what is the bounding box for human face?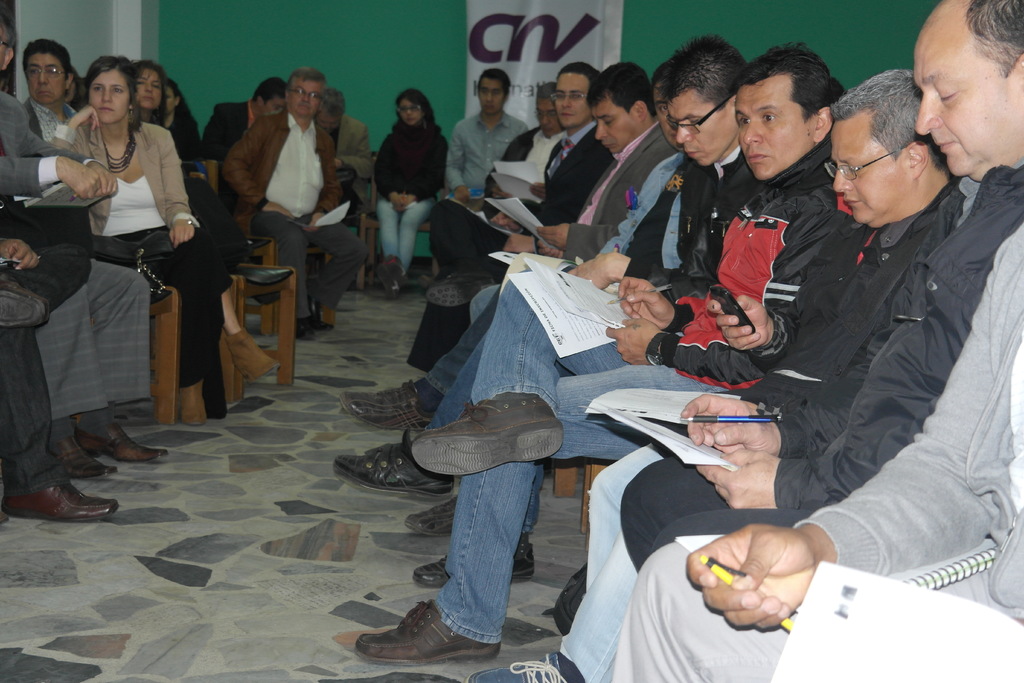
detection(653, 85, 676, 147).
